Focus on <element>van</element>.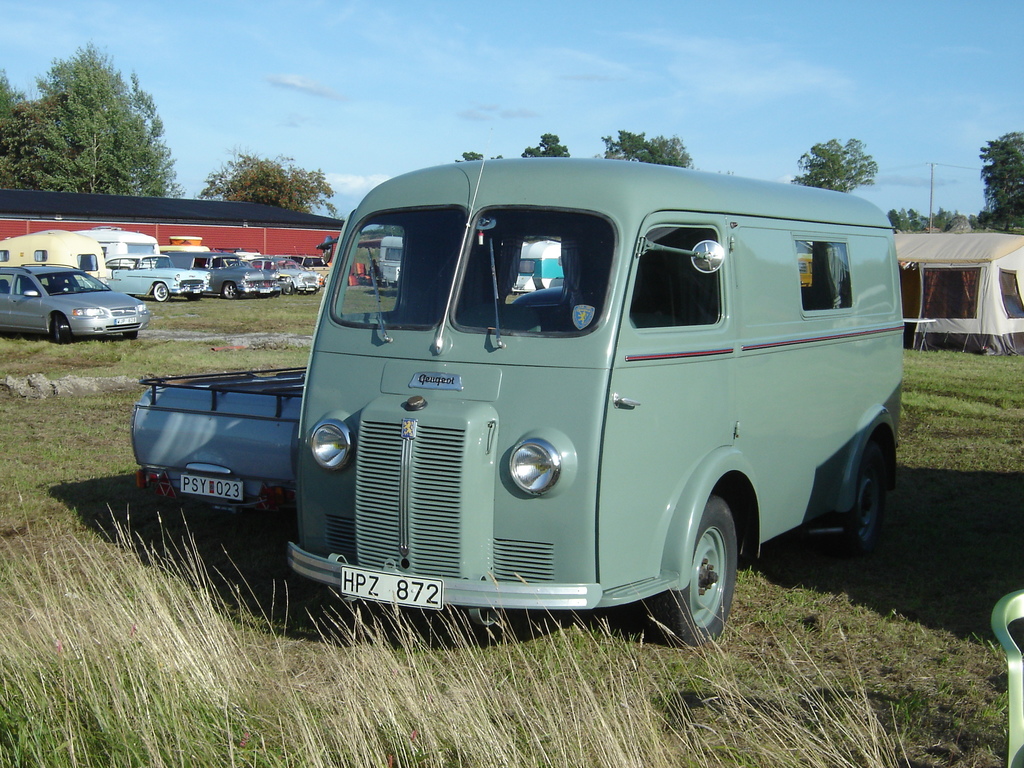
Focused at 282, 137, 901, 648.
